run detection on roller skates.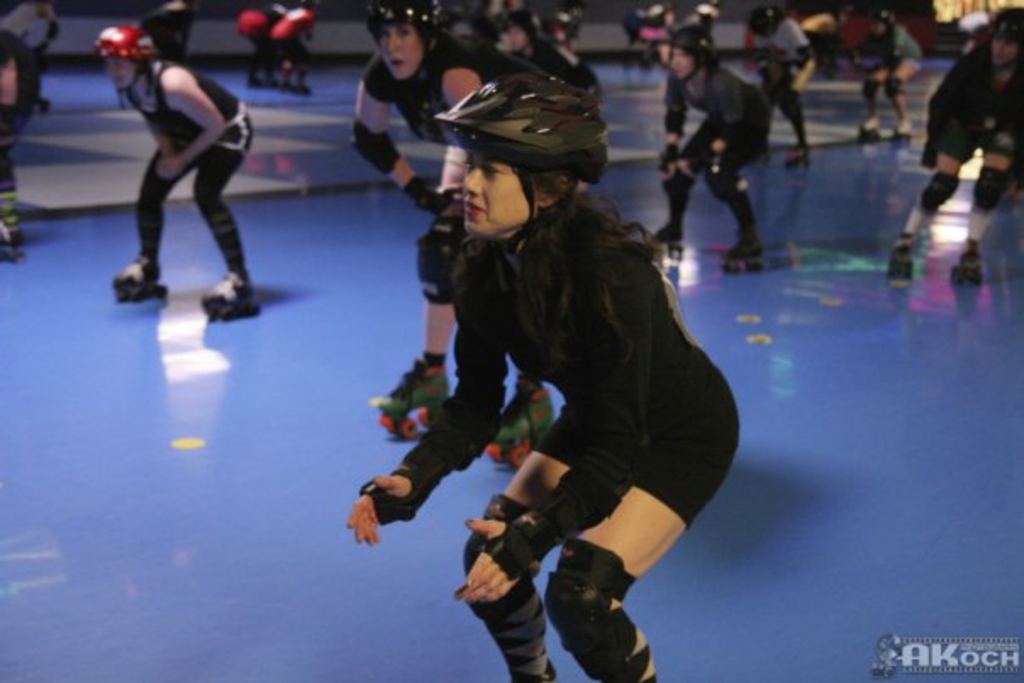
Result: box(0, 192, 25, 263).
